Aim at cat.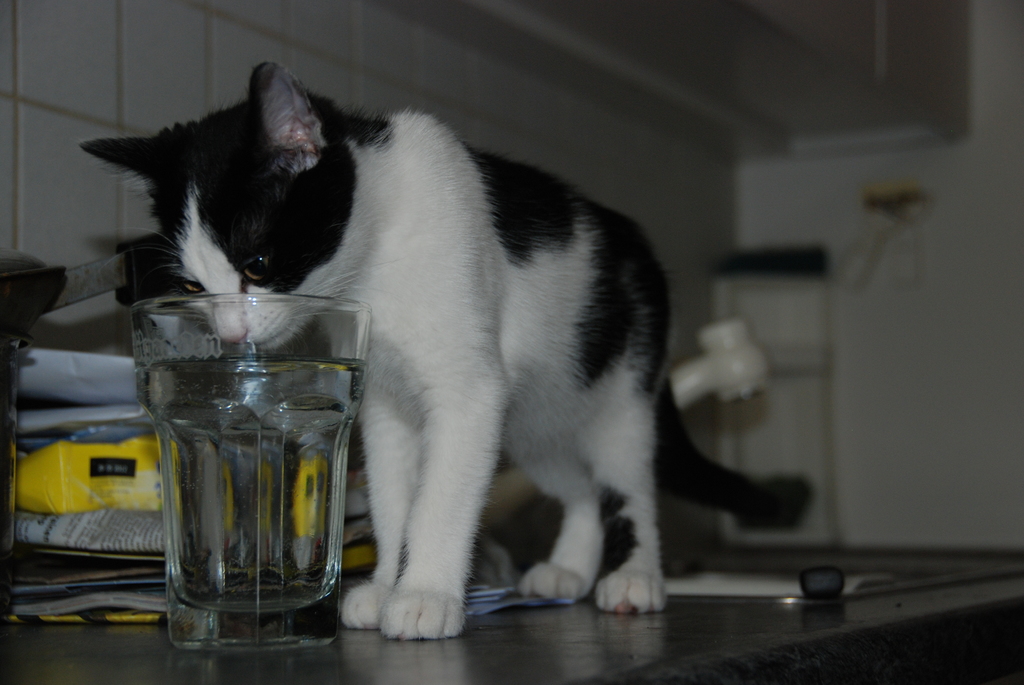
Aimed at l=73, t=51, r=739, b=621.
